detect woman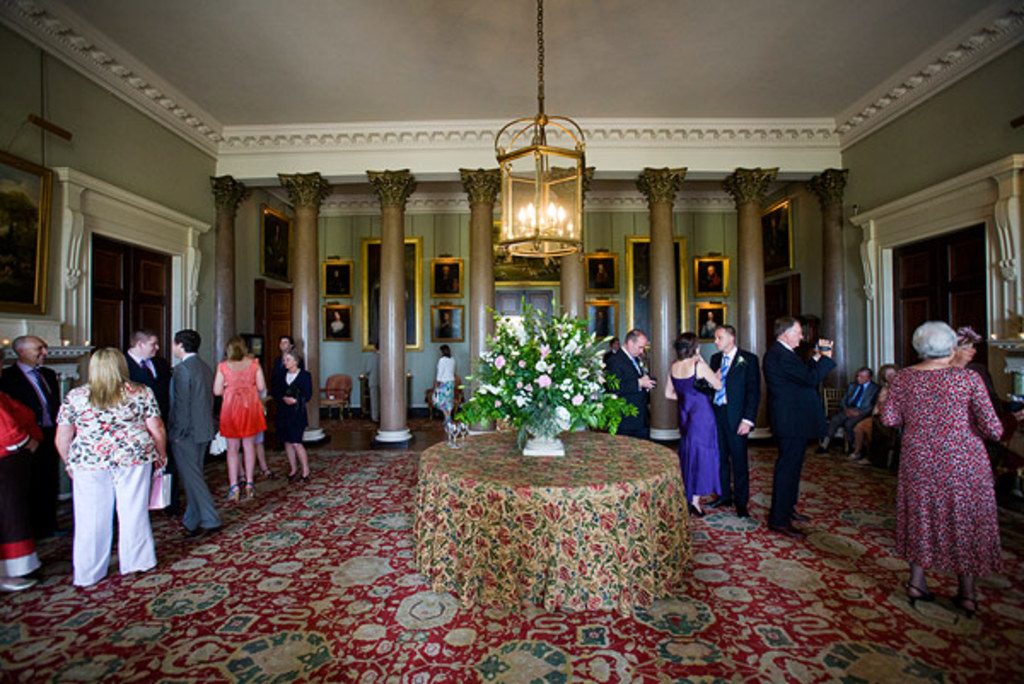
[876, 322, 1012, 619]
